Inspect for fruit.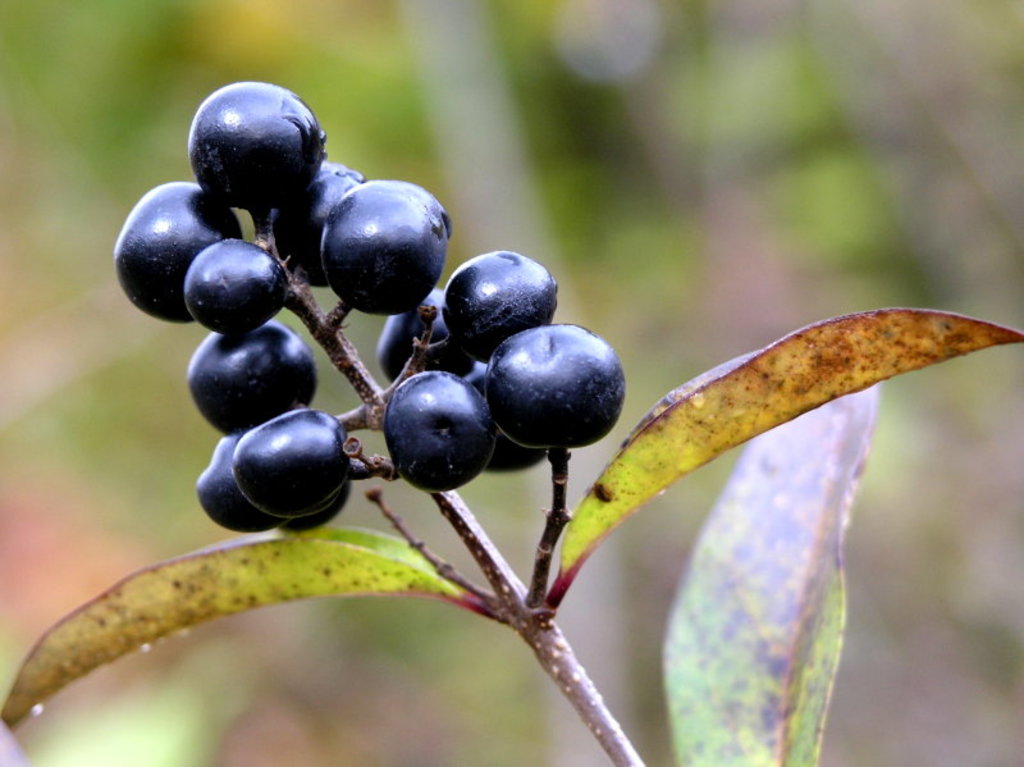
Inspection: left=481, top=311, right=628, bottom=461.
